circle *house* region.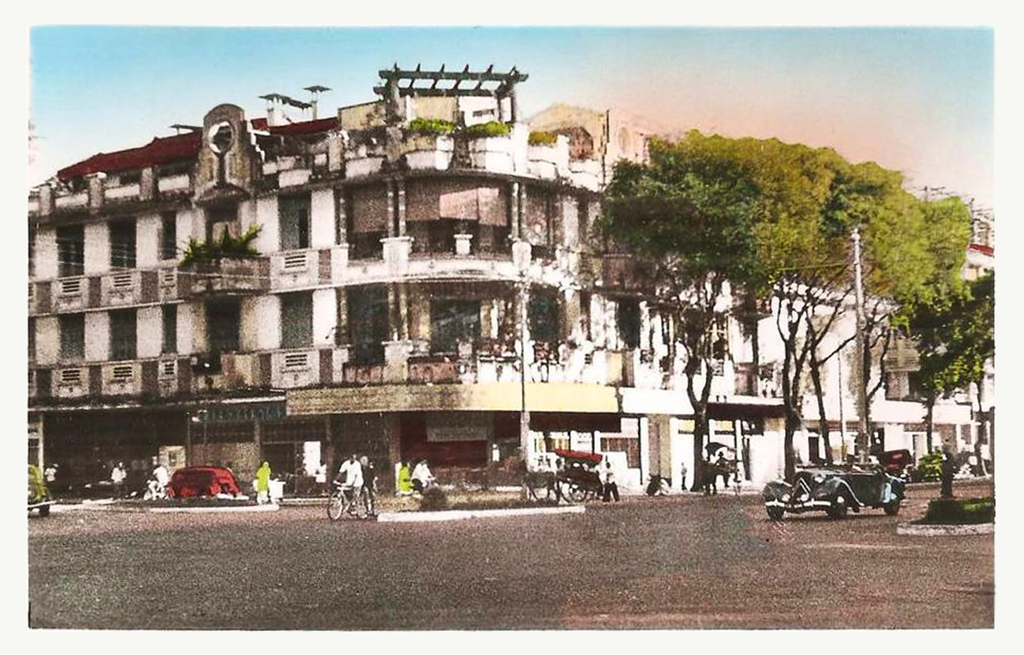
Region: detection(17, 58, 1000, 498).
